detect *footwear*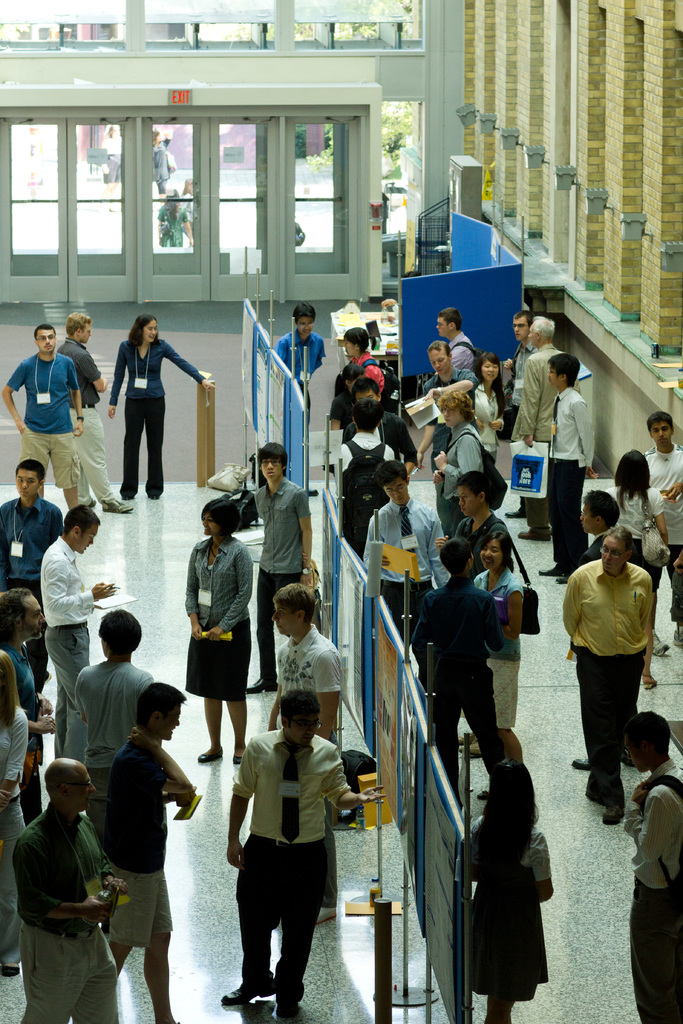
<box>108,495,134,519</box>
